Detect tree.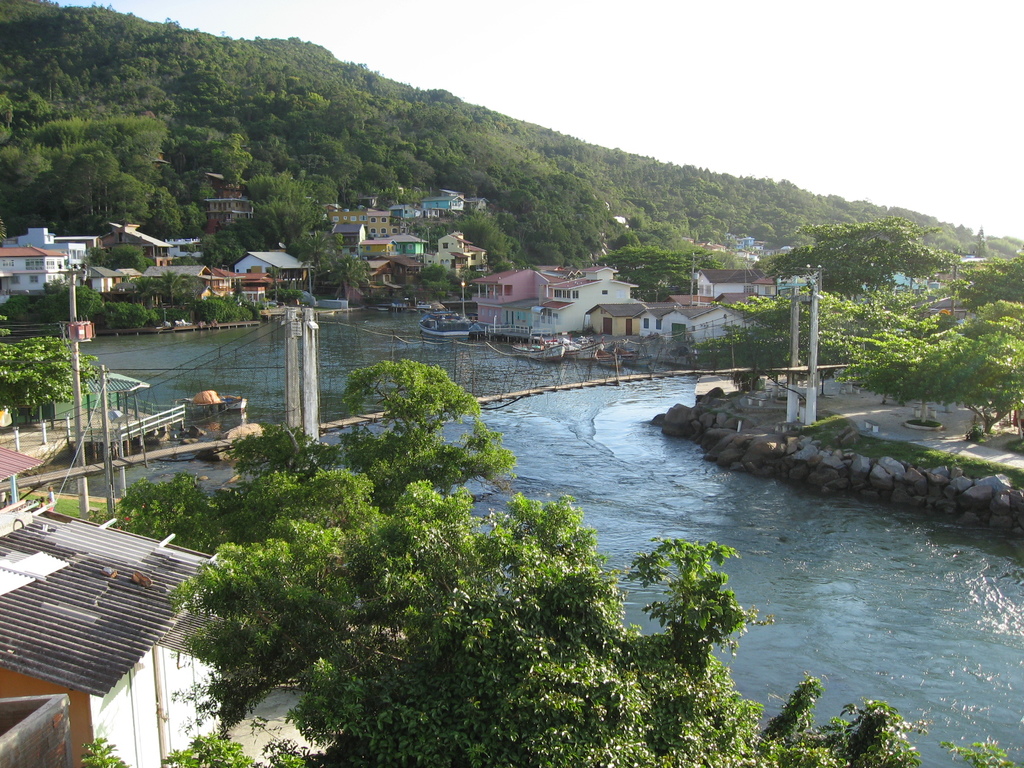
Detected at 112, 464, 246, 563.
